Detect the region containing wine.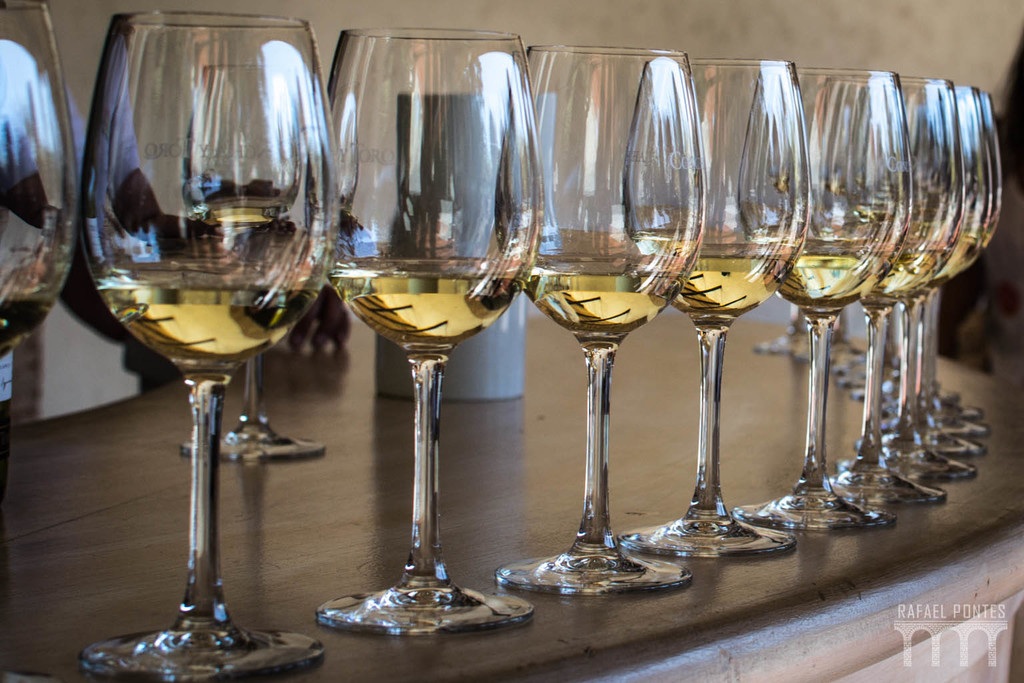
<bbox>779, 243, 901, 317</bbox>.
